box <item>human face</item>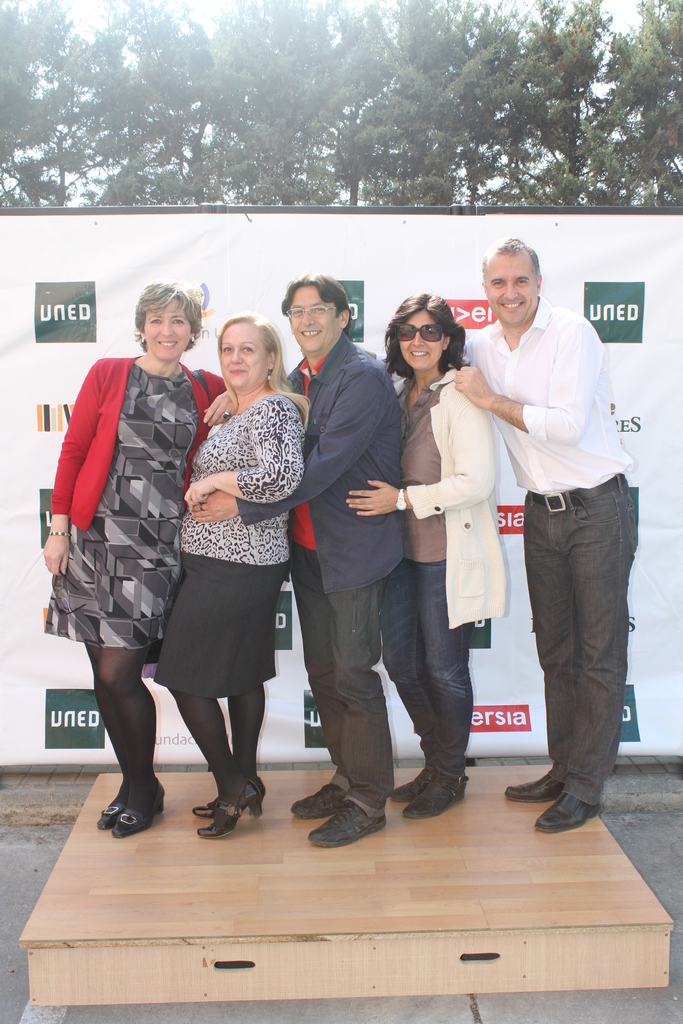
393 312 444 371
